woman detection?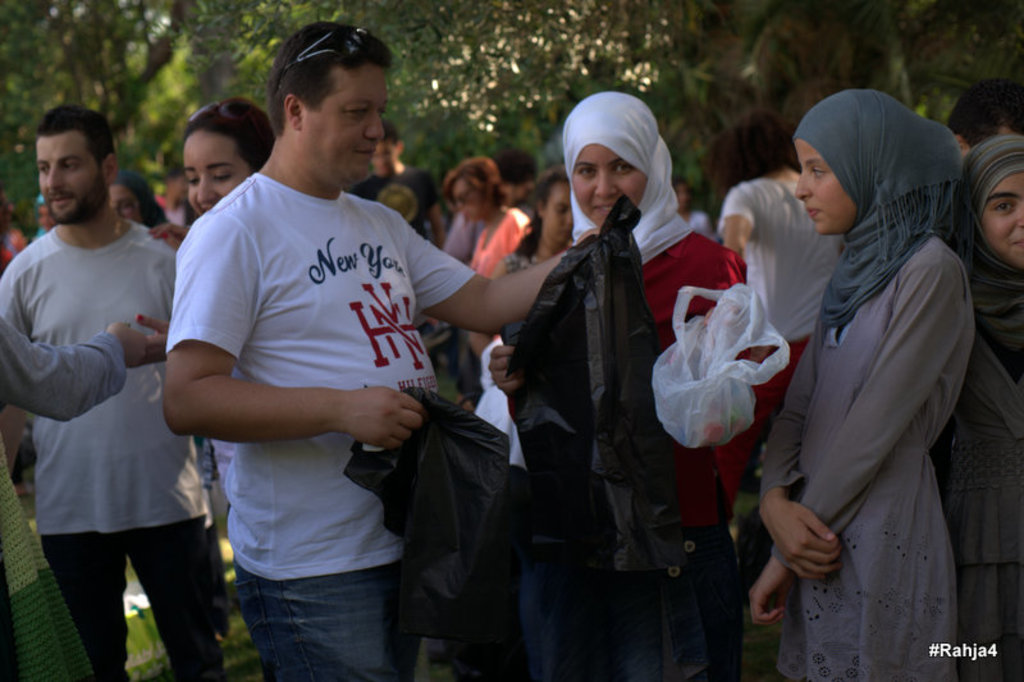
484:90:748:681
